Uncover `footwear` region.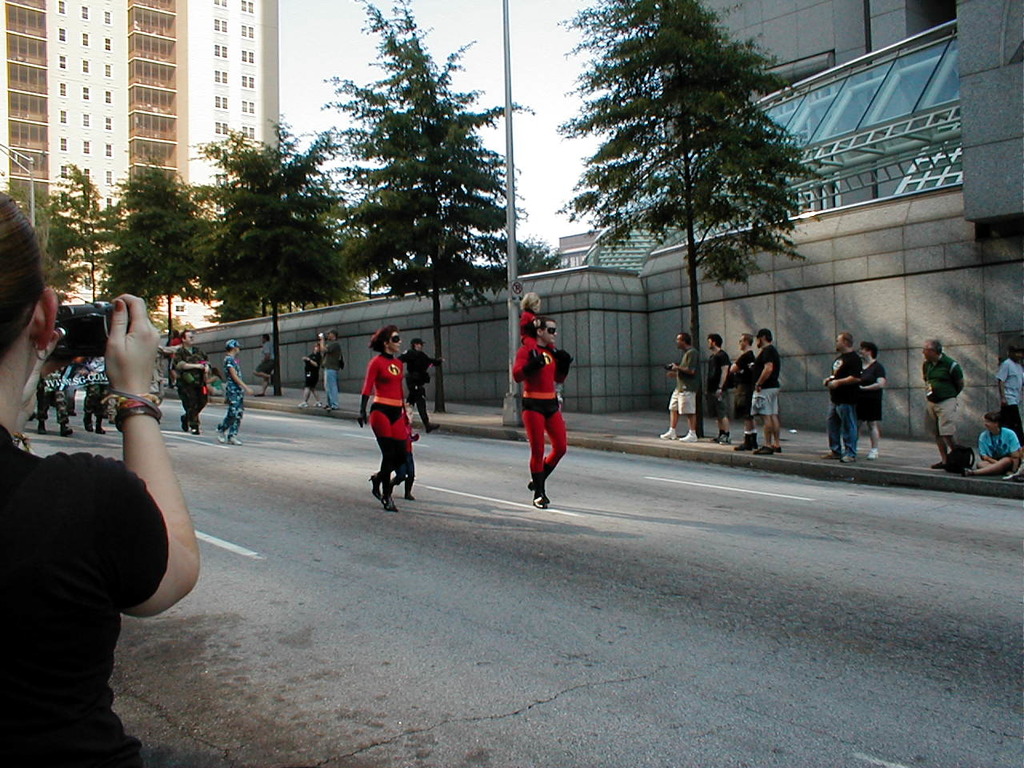
Uncovered: (left=69, top=410, right=76, bottom=416).
